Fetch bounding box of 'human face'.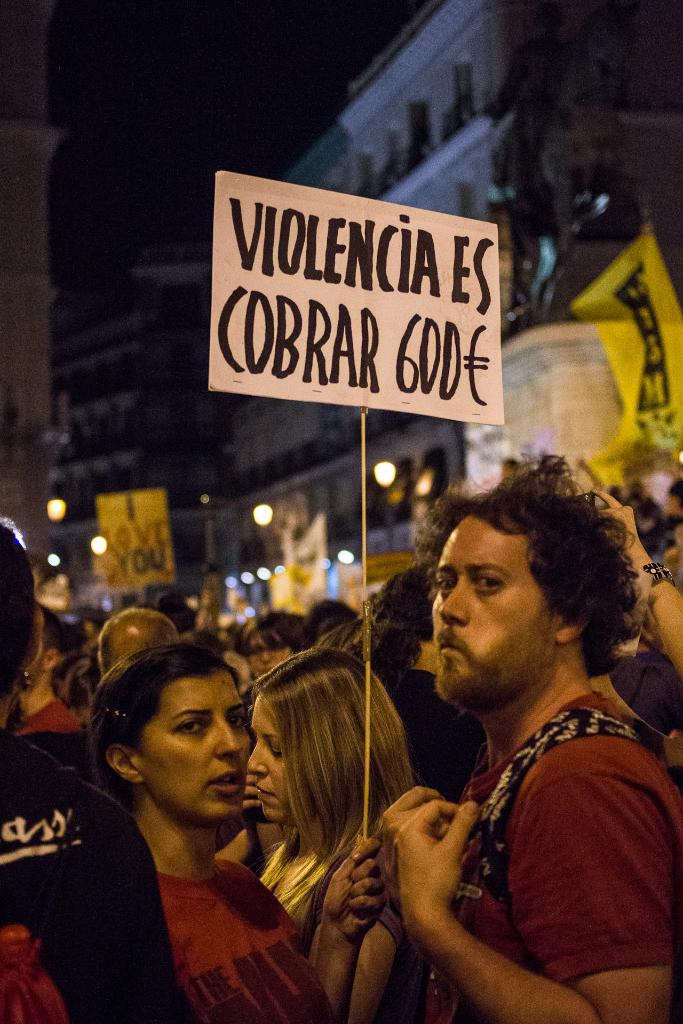
Bbox: BBox(430, 511, 561, 712).
